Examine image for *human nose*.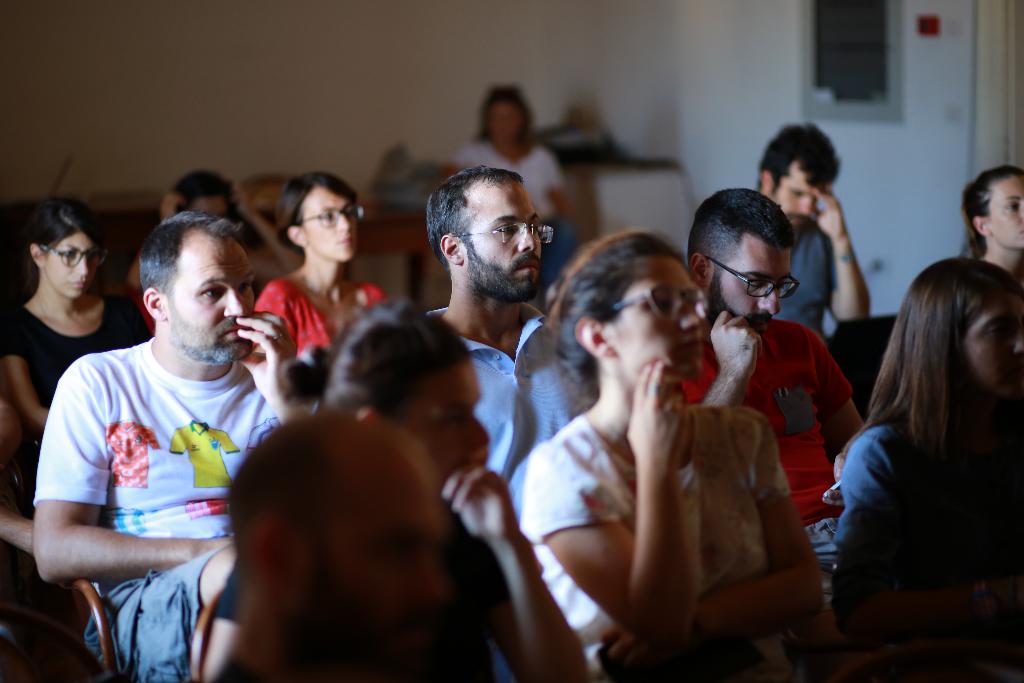
Examination result: <bbox>412, 555, 447, 603</bbox>.
